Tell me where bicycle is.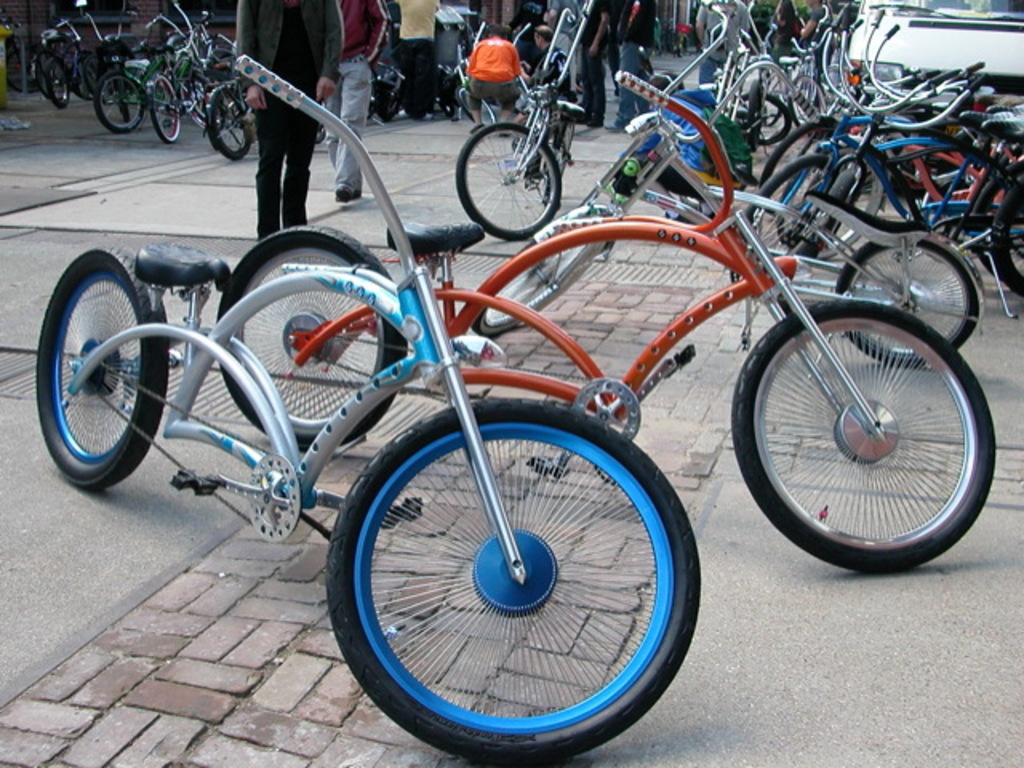
bicycle is at locate(189, 62, 338, 154).
